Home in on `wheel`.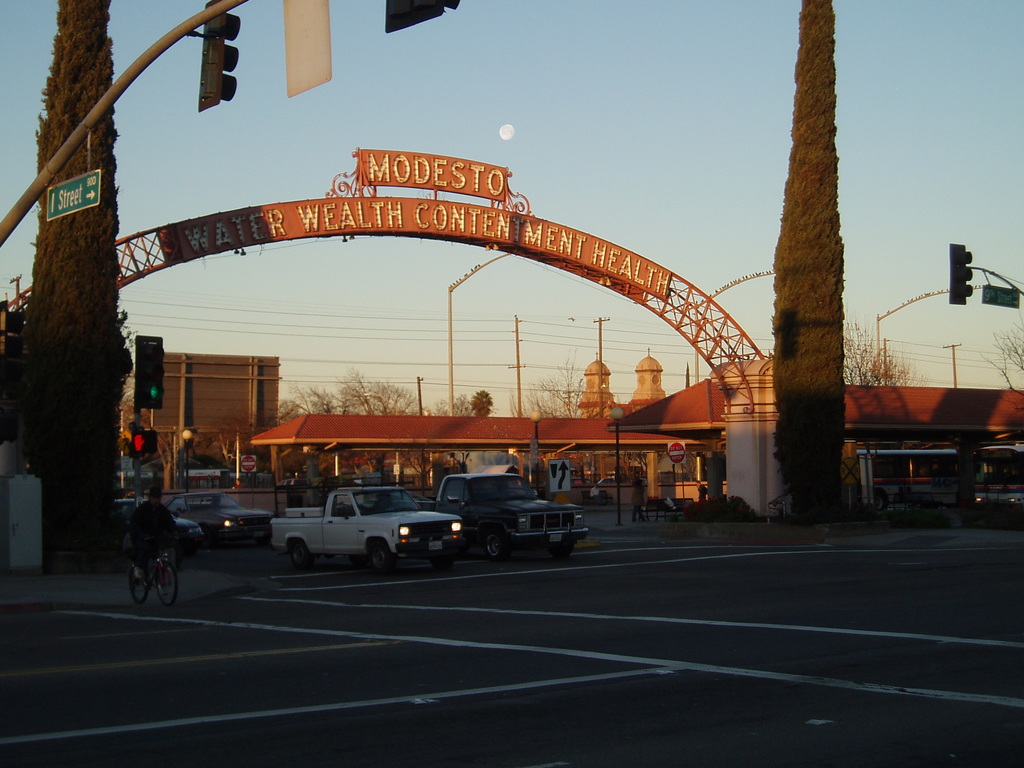
Homed in at 370 543 383 566.
